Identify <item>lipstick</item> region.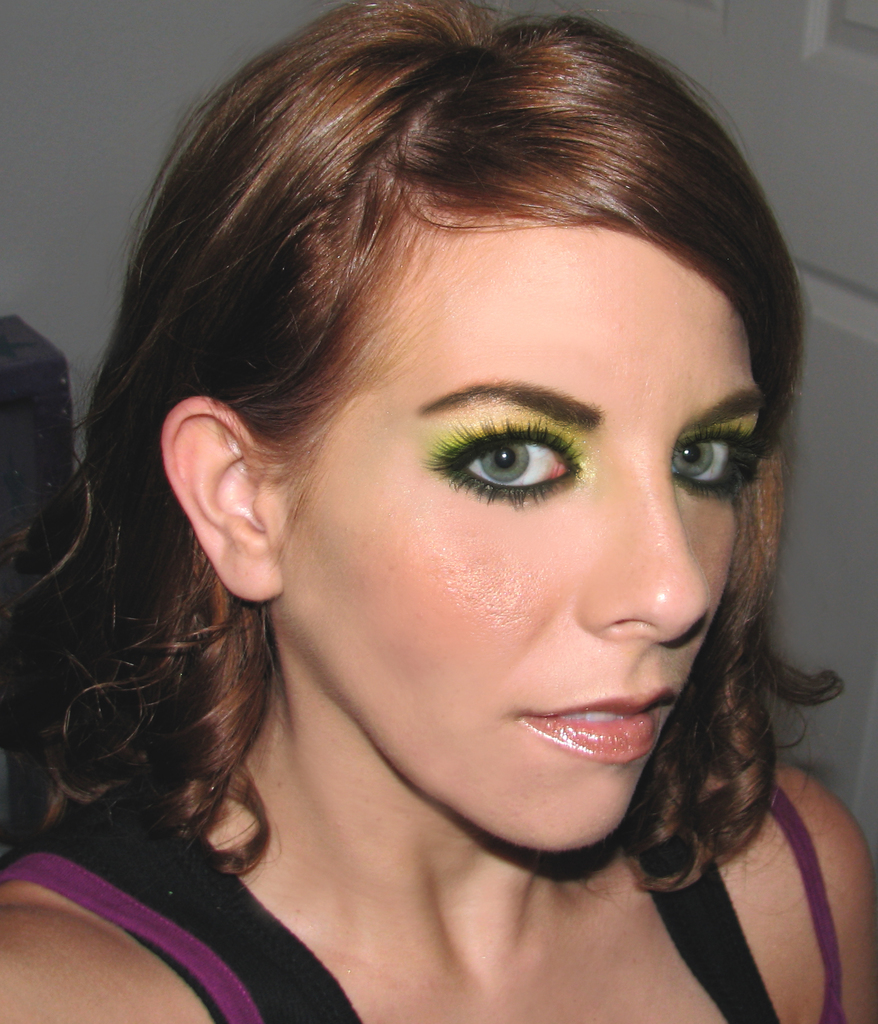
Region: [510, 697, 667, 770].
